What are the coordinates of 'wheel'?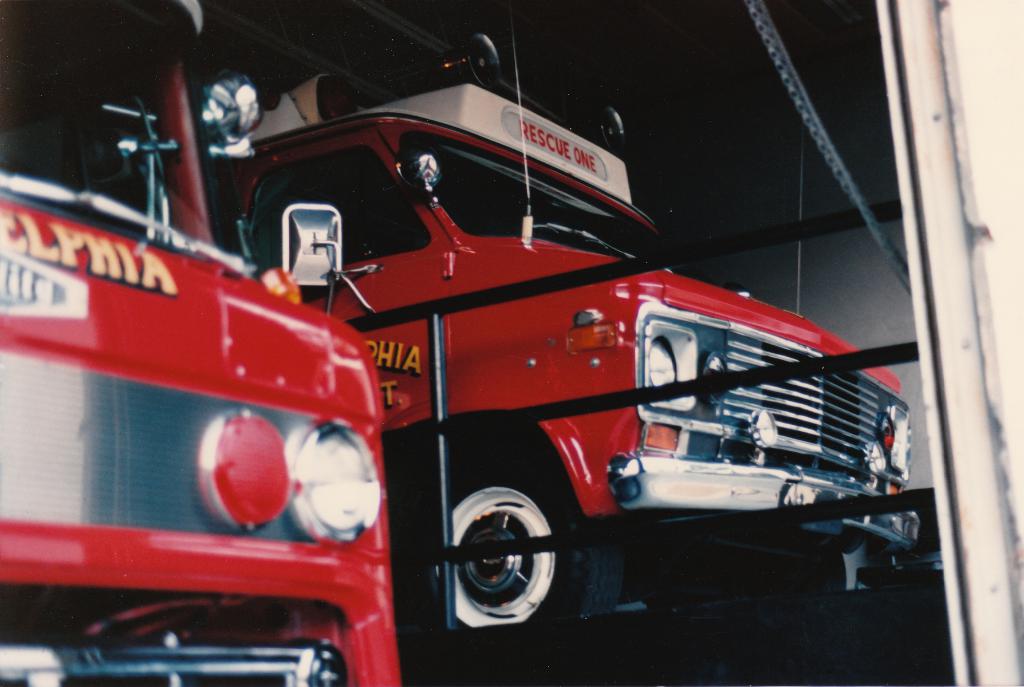
{"left": 390, "top": 442, "right": 628, "bottom": 686}.
